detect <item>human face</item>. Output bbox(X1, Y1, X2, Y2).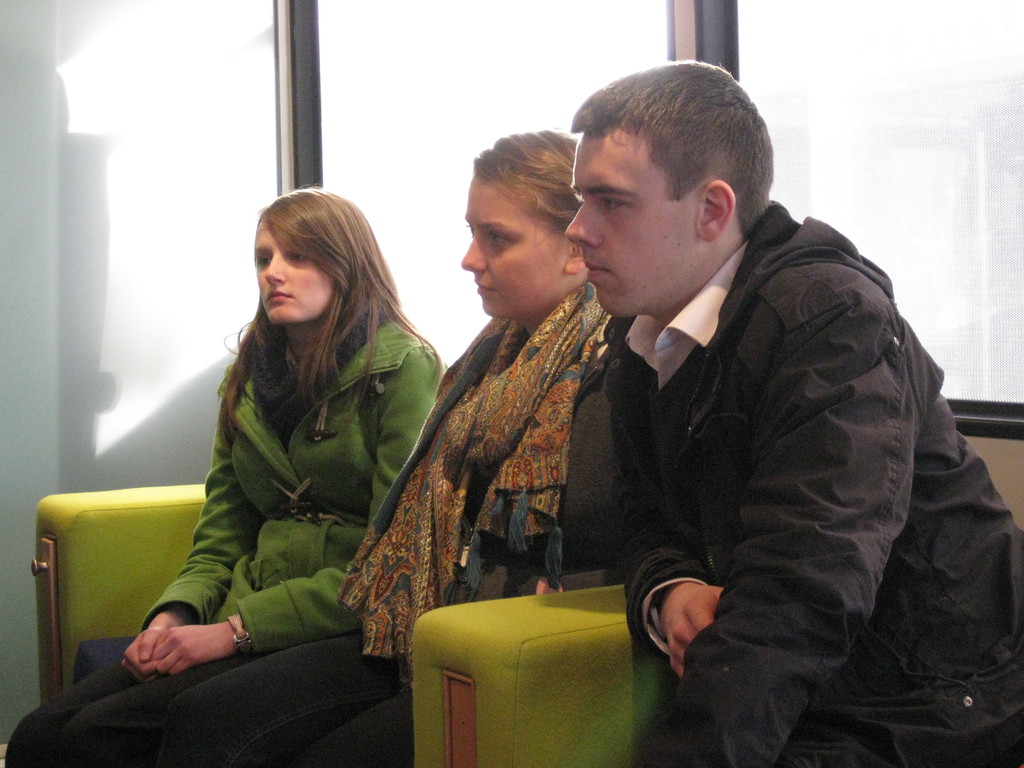
bbox(562, 132, 700, 320).
